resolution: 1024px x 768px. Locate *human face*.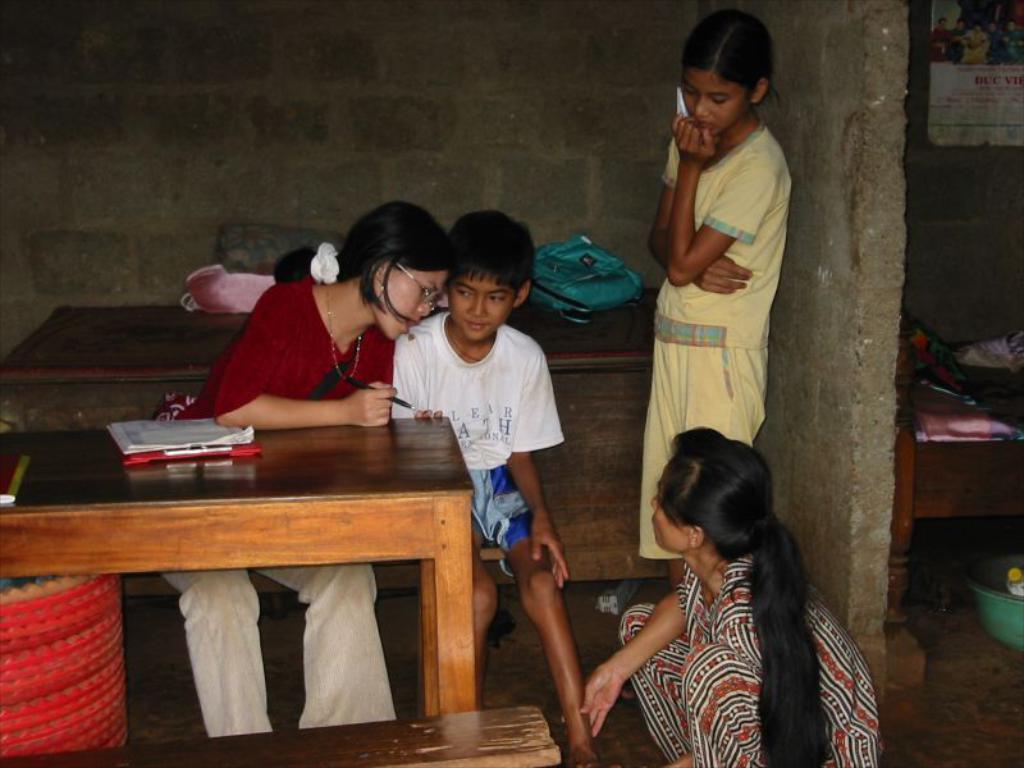
(left=650, top=500, right=691, bottom=550).
